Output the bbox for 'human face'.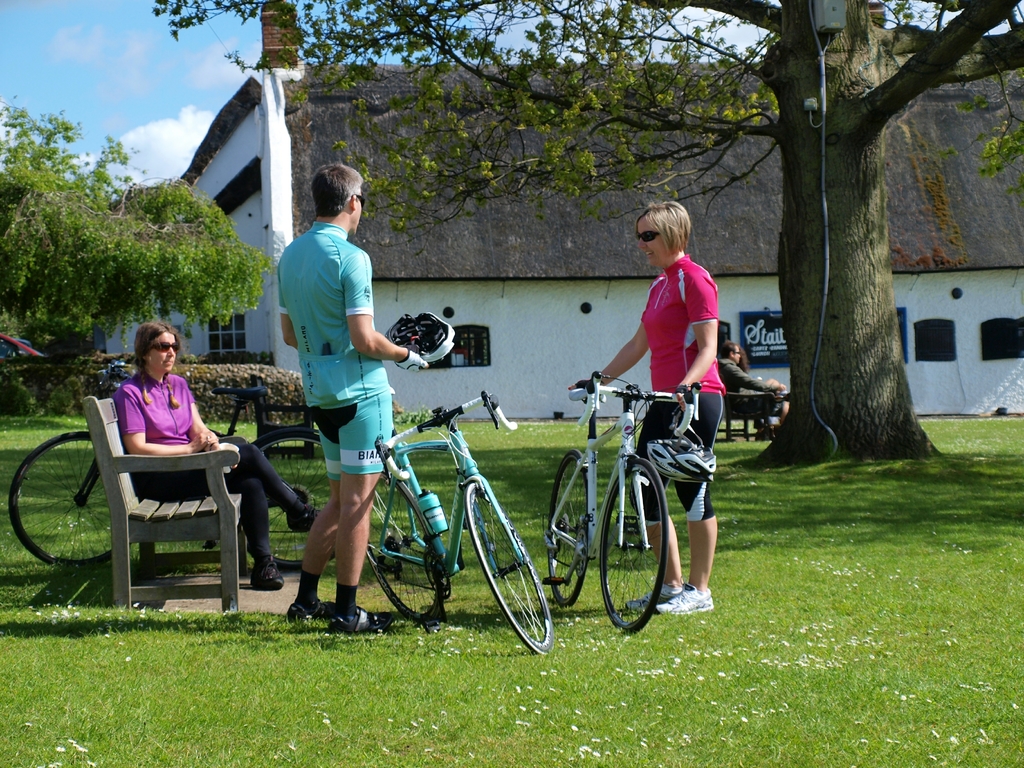
pyautogui.locateOnScreen(637, 216, 663, 262).
